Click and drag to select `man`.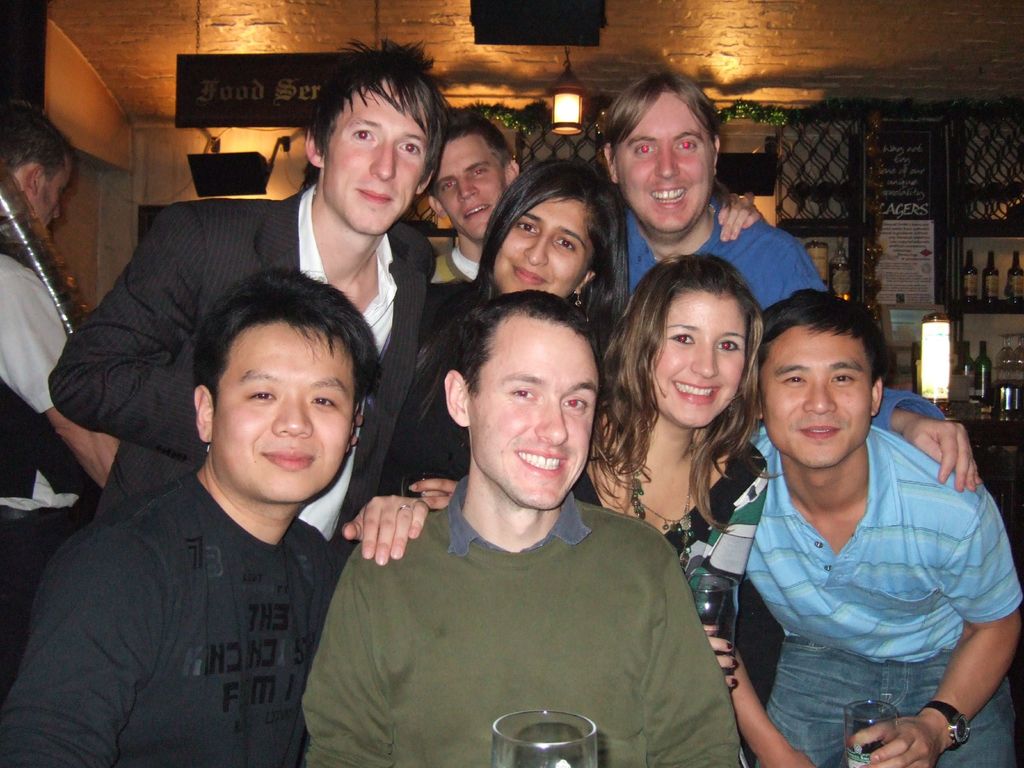
Selection: x1=701 y1=283 x2=1008 y2=758.
